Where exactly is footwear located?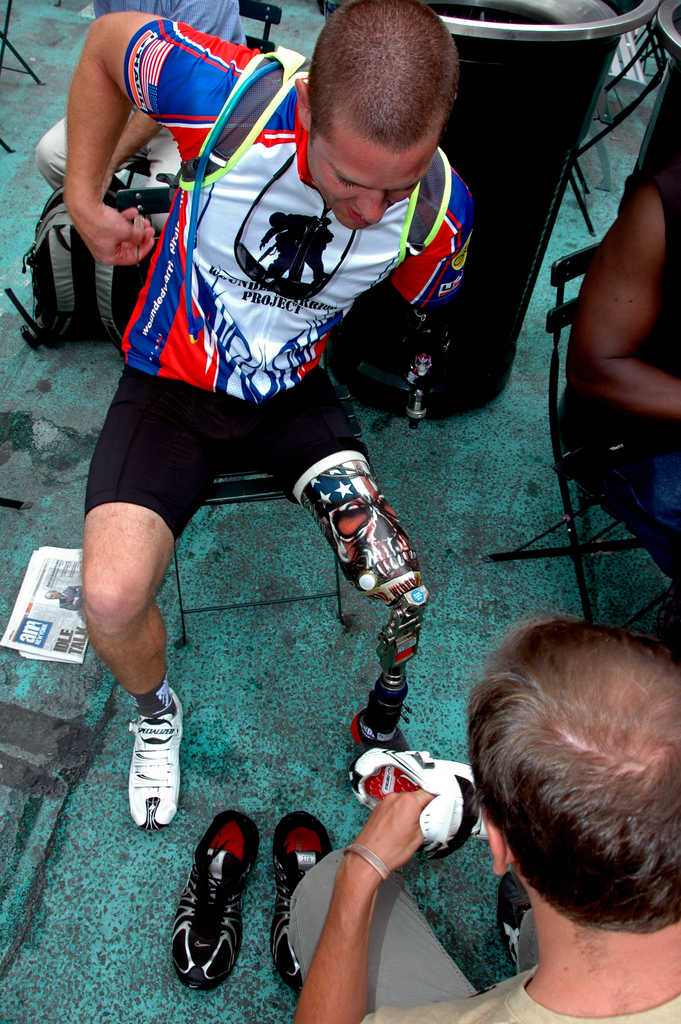
Its bounding box is region(167, 801, 260, 996).
